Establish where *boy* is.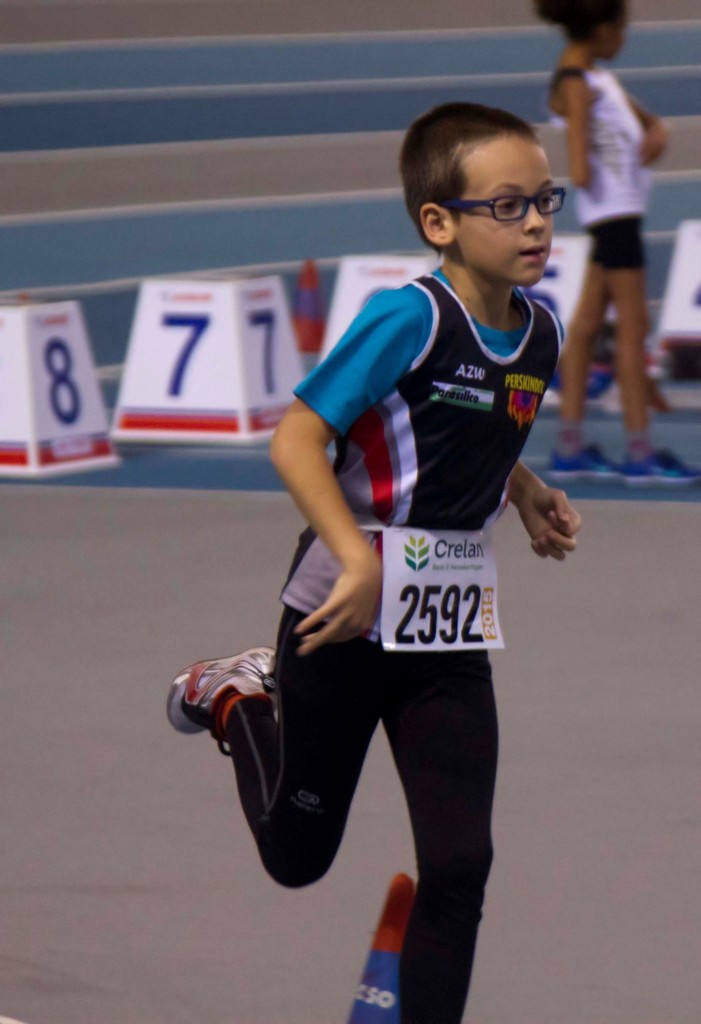
Established at x1=192 y1=119 x2=606 y2=962.
